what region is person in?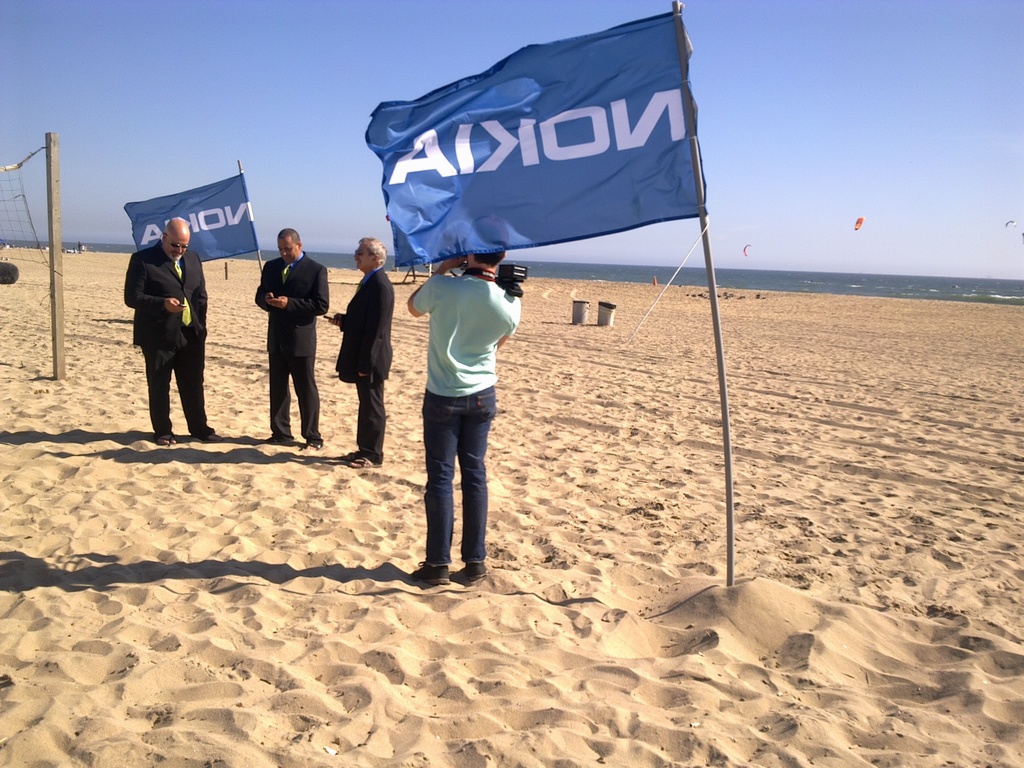
<region>126, 194, 206, 447</region>.
